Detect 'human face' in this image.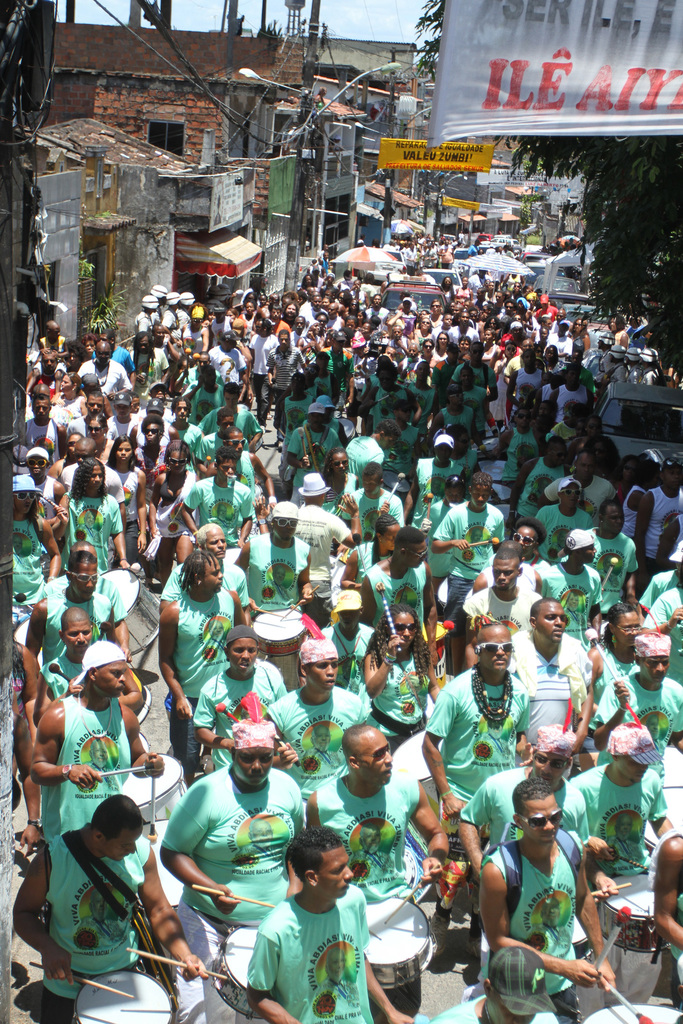
Detection: [391,610,420,648].
